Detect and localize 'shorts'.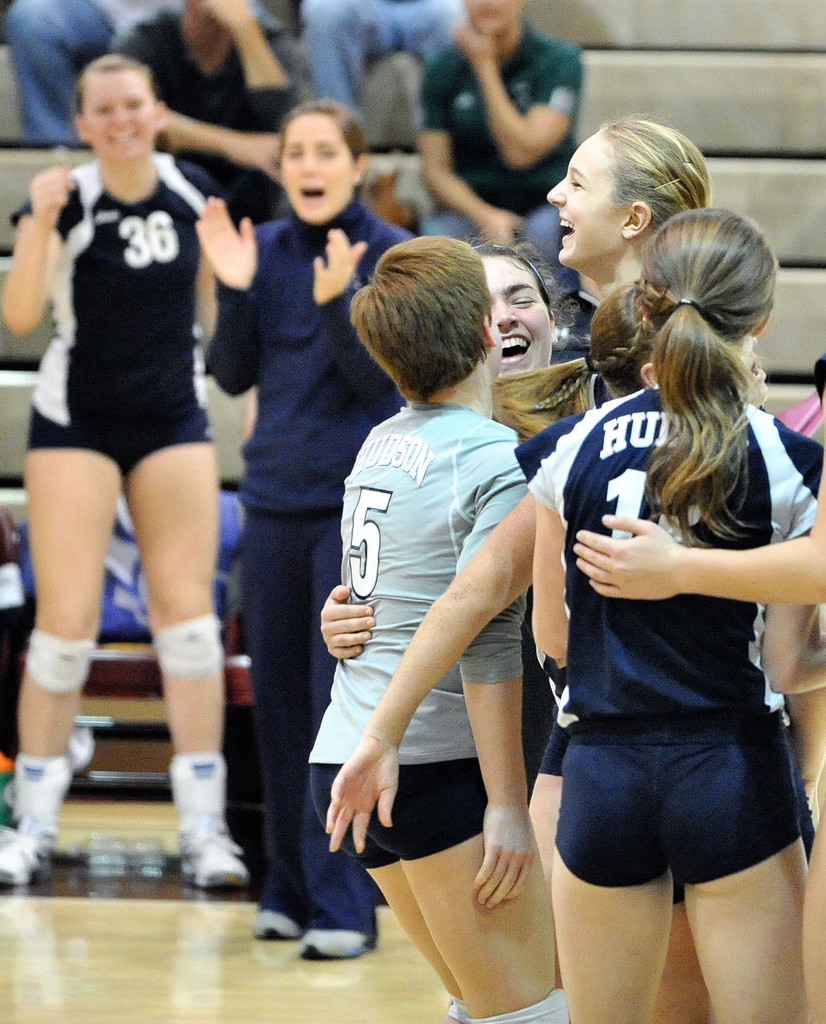
Localized at x1=537 y1=700 x2=575 y2=777.
